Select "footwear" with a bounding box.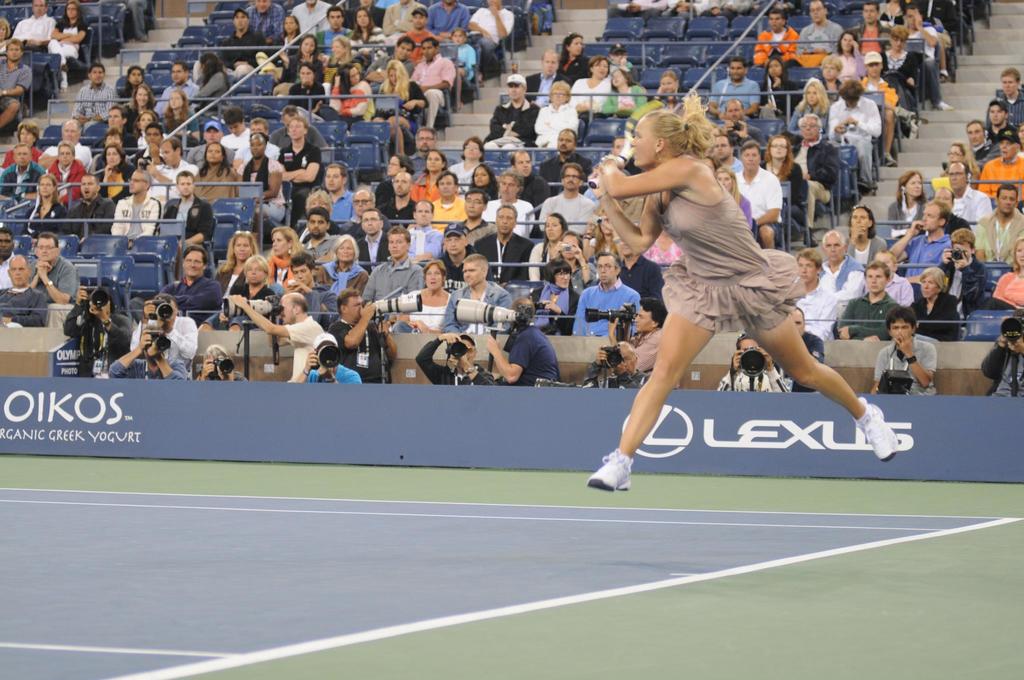
Rect(476, 77, 484, 89).
